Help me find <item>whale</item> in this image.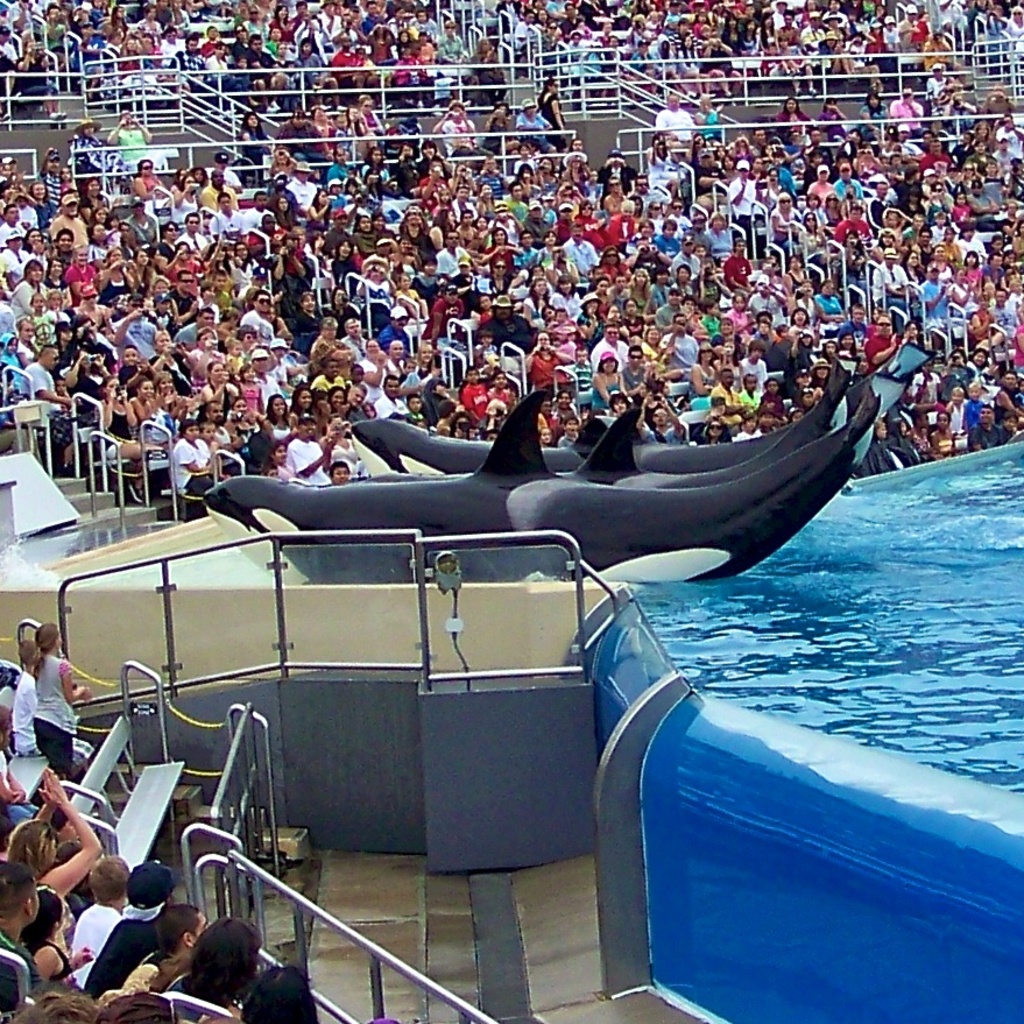
Found it: (551, 353, 861, 482).
